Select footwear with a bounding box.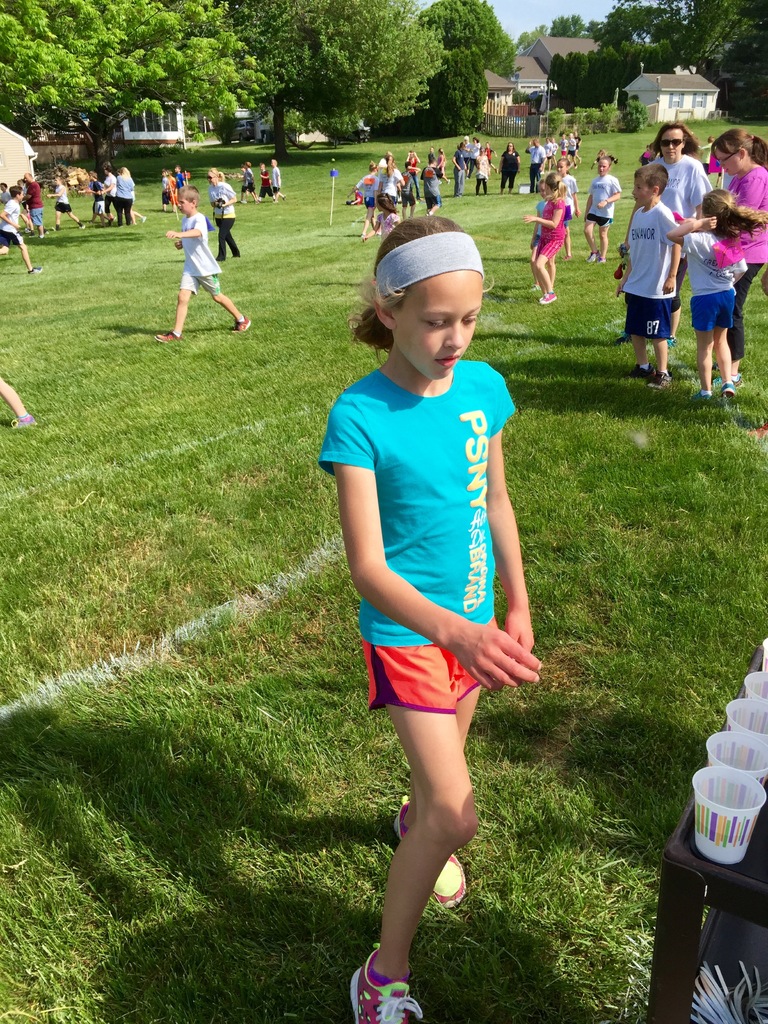
bbox=[687, 392, 712, 404].
